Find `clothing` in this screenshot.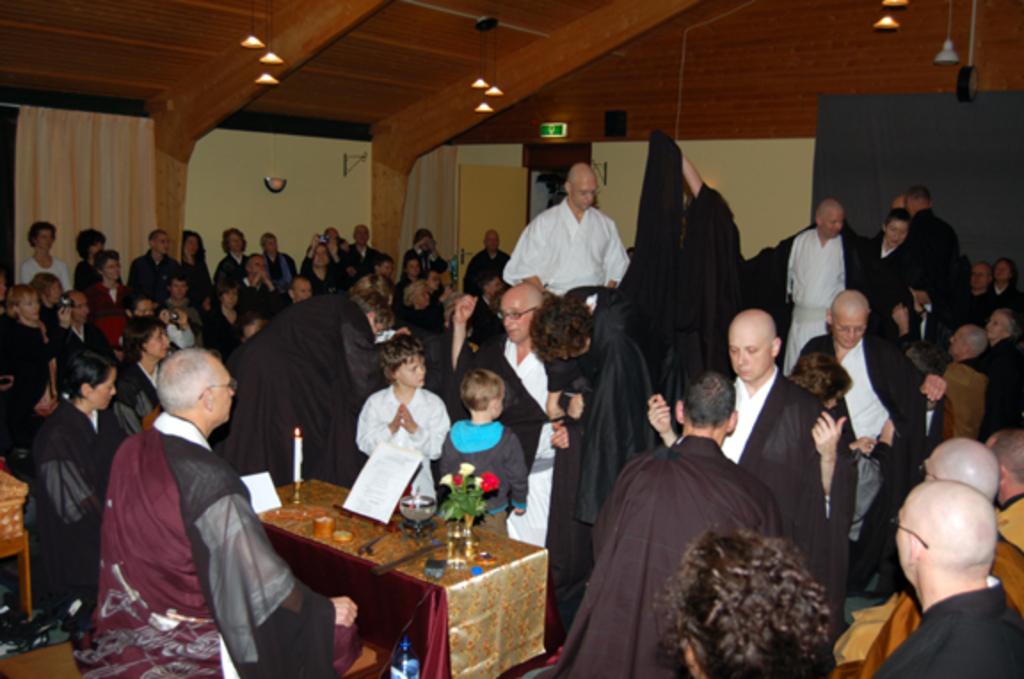
The bounding box for `clothing` is x1=304, y1=265, x2=343, y2=295.
